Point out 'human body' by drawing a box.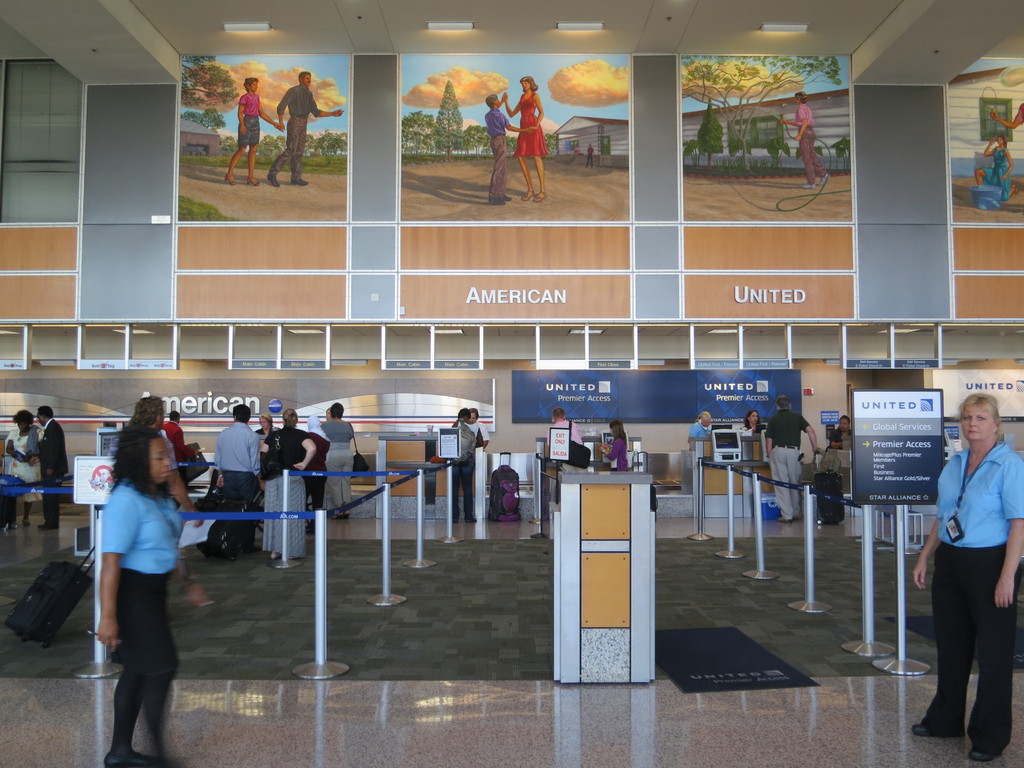
bbox(774, 90, 829, 191).
